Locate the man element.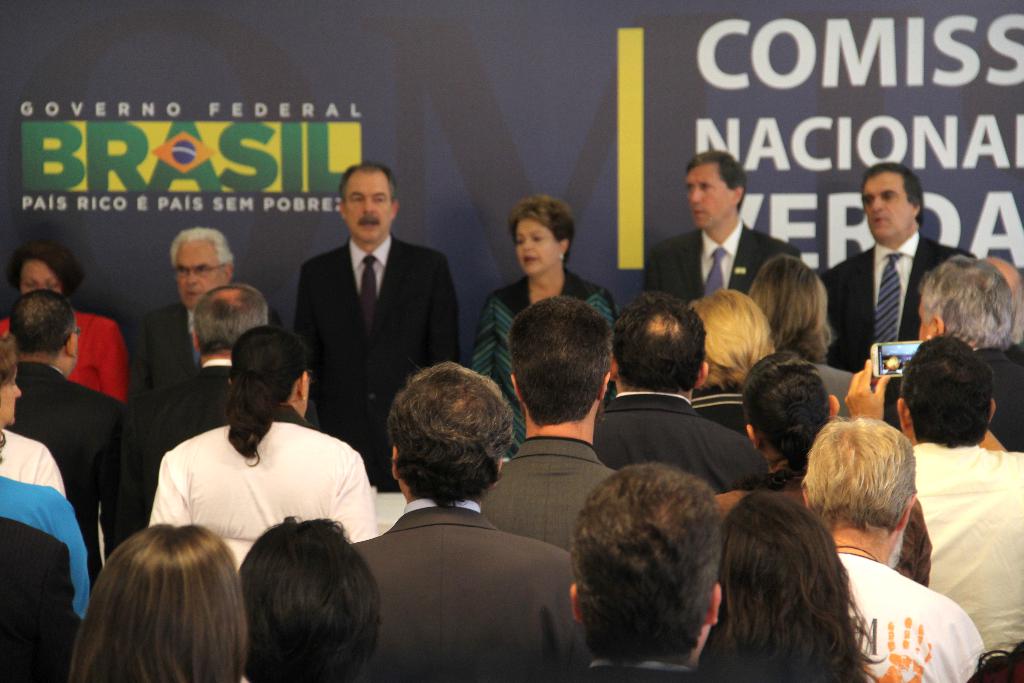
Element bbox: x1=272 y1=162 x2=460 y2=484.
